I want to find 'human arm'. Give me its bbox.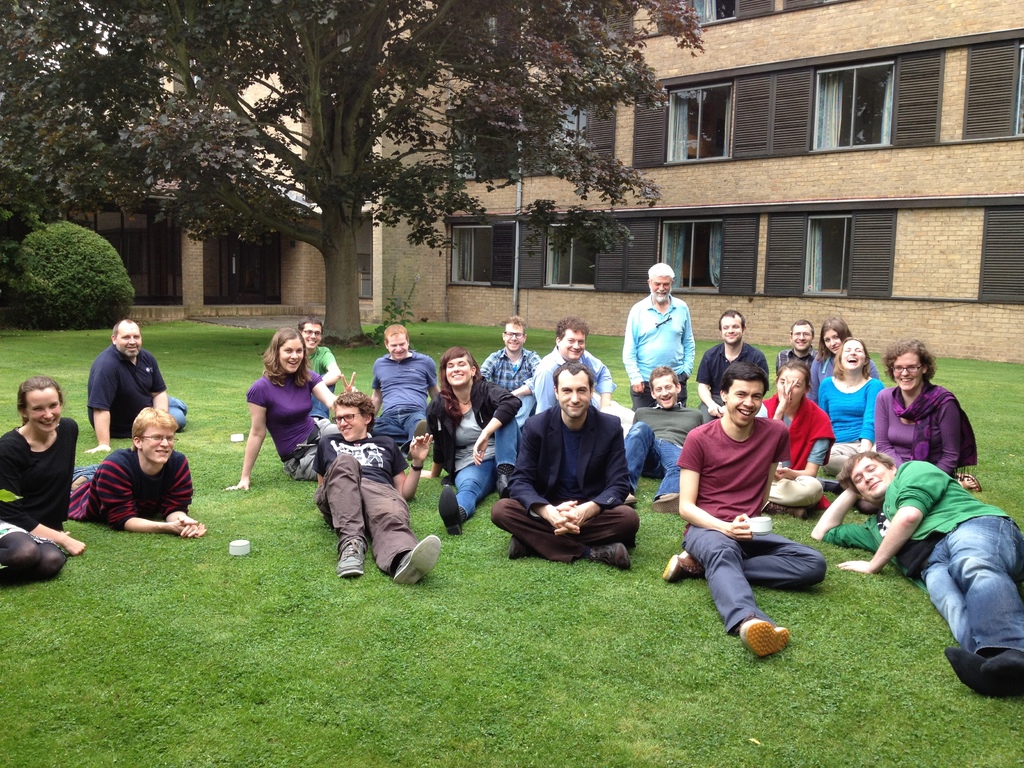
rect(767, 373, 805, 423).
